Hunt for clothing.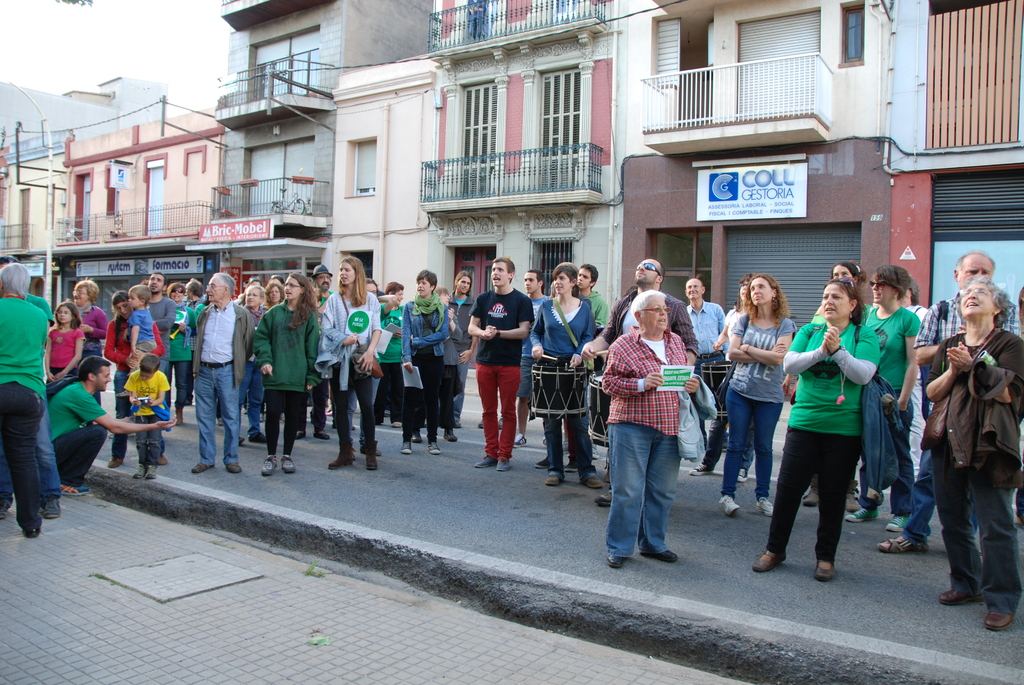
Hunted down at rect(476, 369, 524, 467).
